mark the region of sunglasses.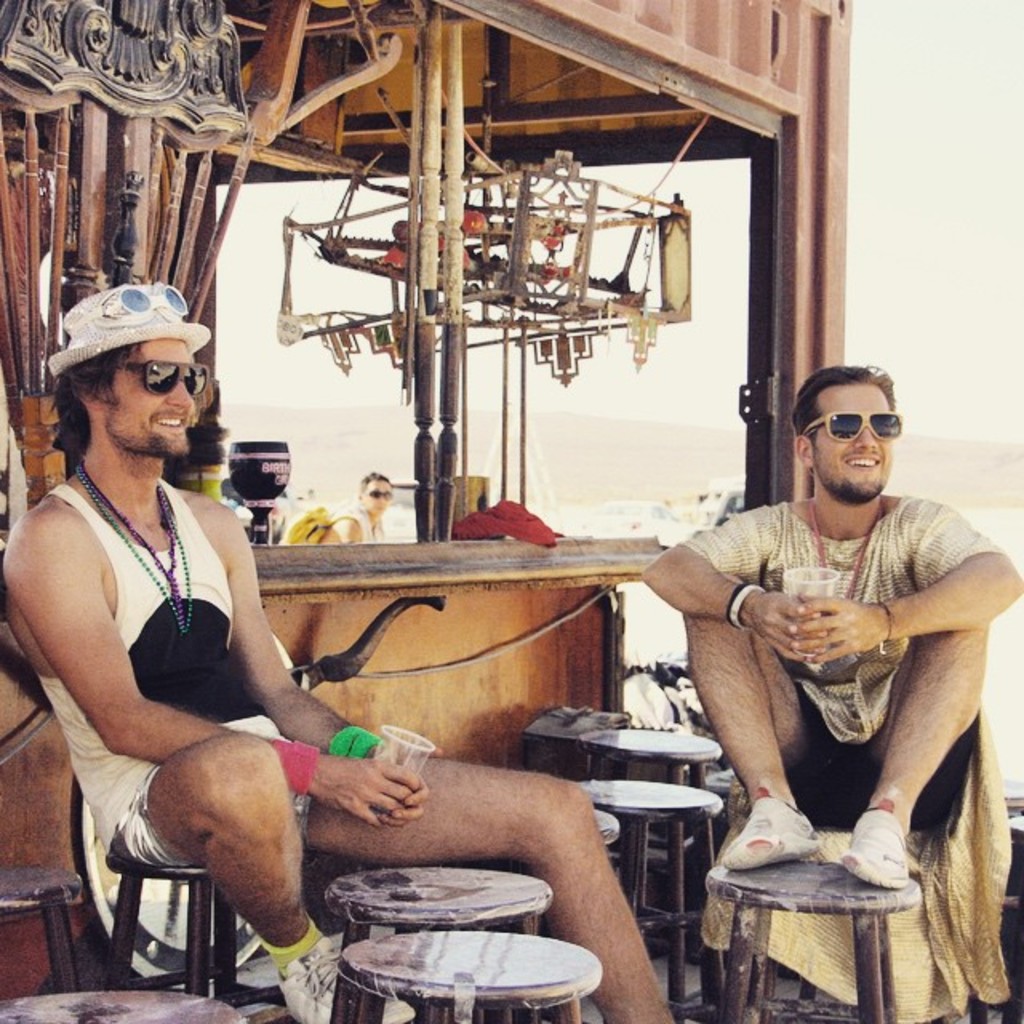
Region: 112 358 206 395.
